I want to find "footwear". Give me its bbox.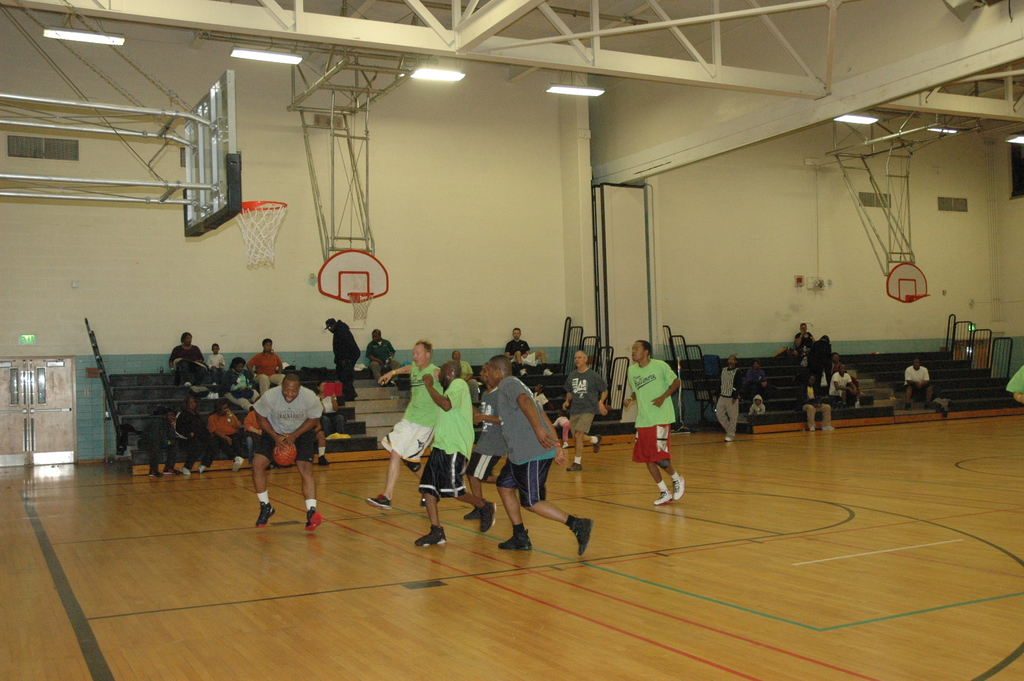
591:434:603:452.
